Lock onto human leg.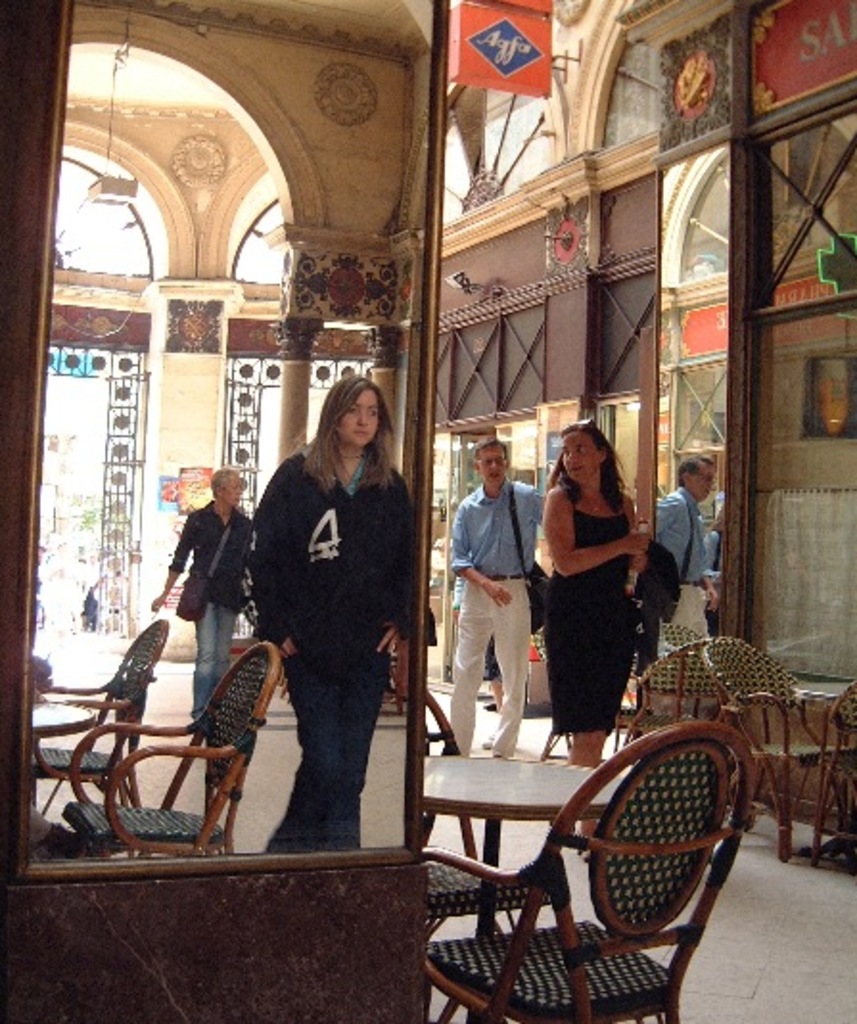
Locked: <bbox>606, 600, 633, 710</bbox>.
